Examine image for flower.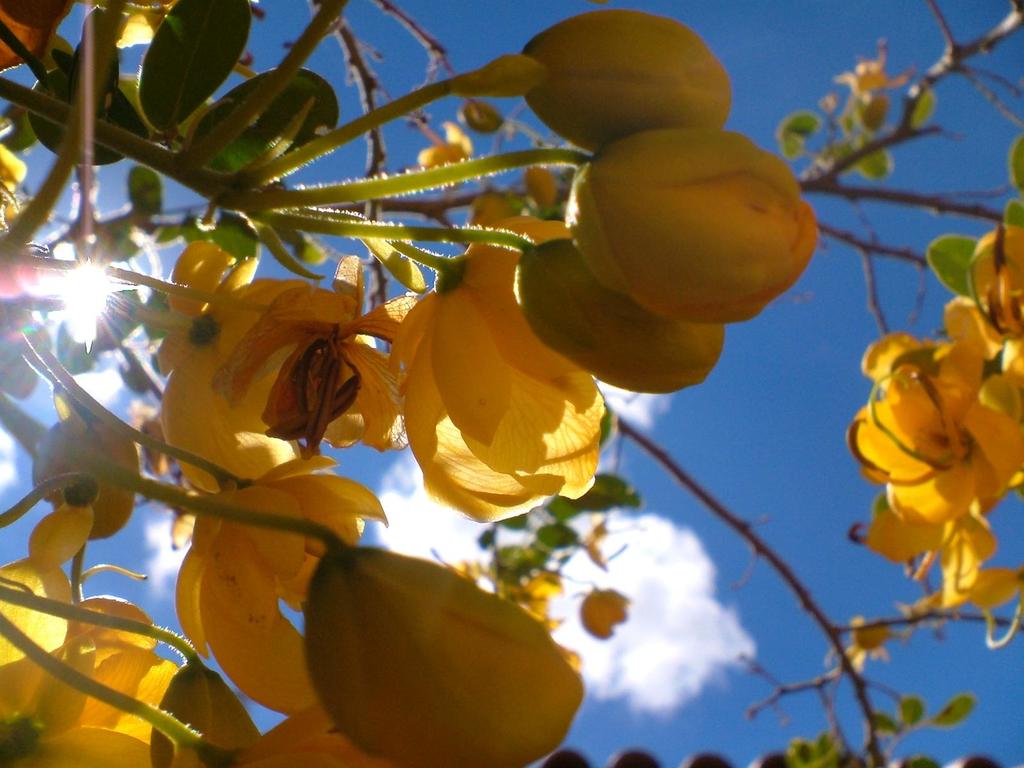
Examination result: Rect(149, 659, 260, 767).
